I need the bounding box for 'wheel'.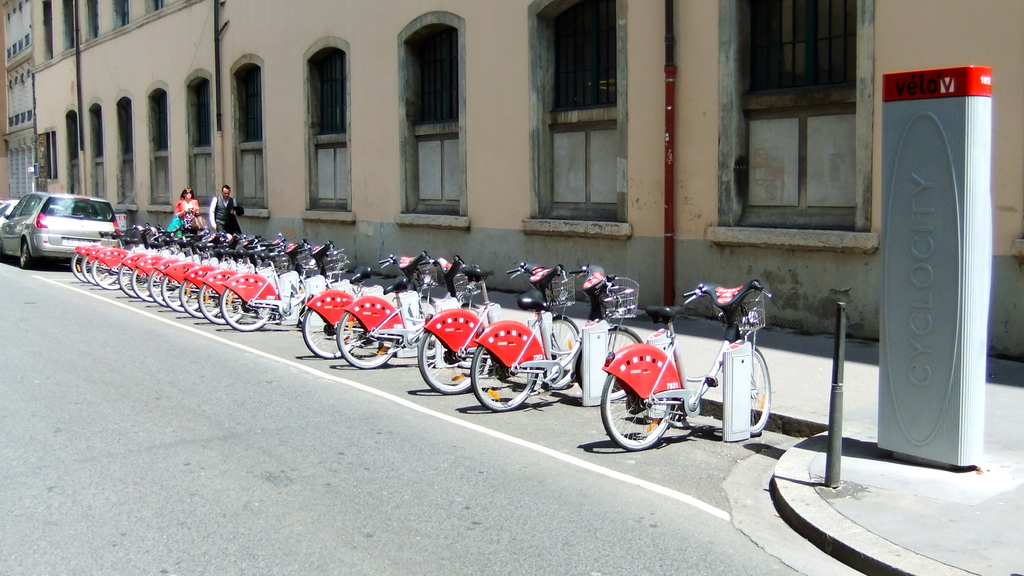
Here it is: <bbox>337, 293, 403, 365</bbox>.
